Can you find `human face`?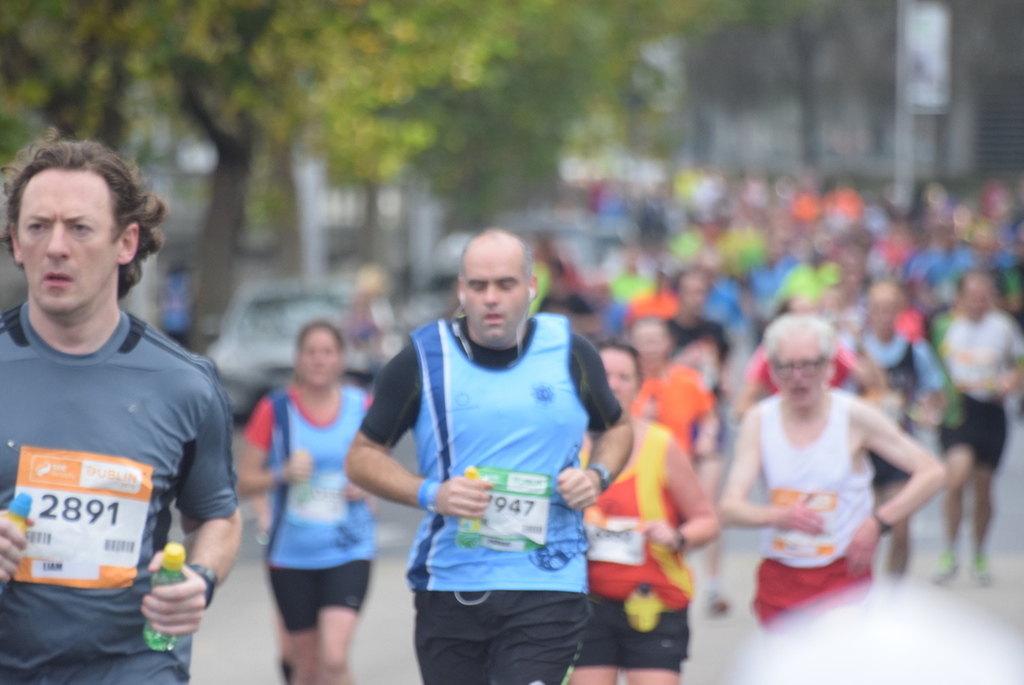
Yes, bounding box: select_region(304, 331, 340, 384).
